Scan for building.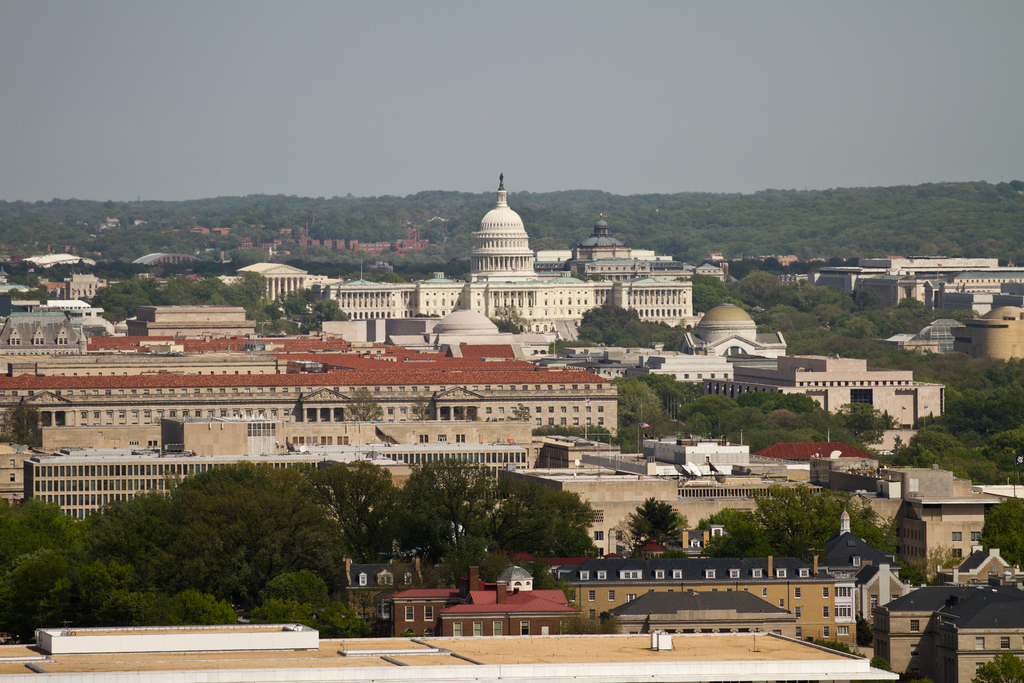
Scan result: 236:259:348:311.
